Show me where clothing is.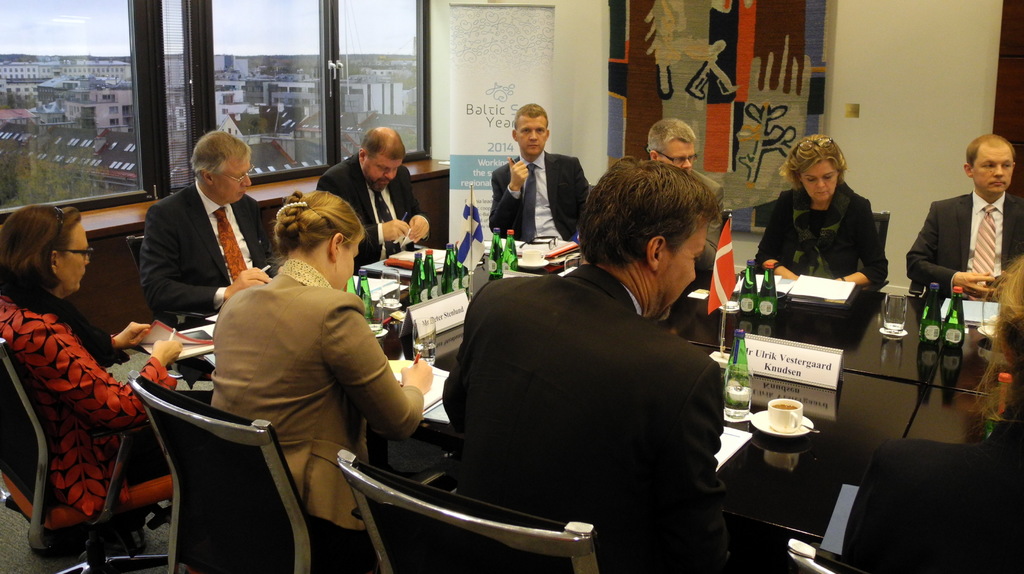
clothing is at rect(753, 176, 888, 295).
